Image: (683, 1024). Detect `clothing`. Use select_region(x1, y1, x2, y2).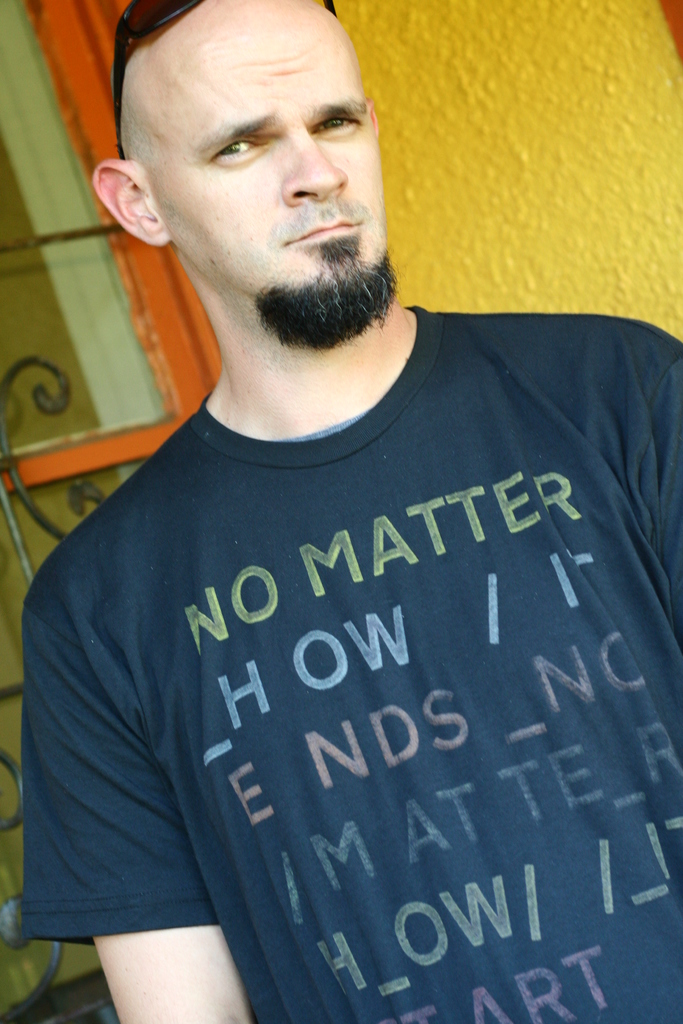
select_region(14, 297, 682, 1023).
